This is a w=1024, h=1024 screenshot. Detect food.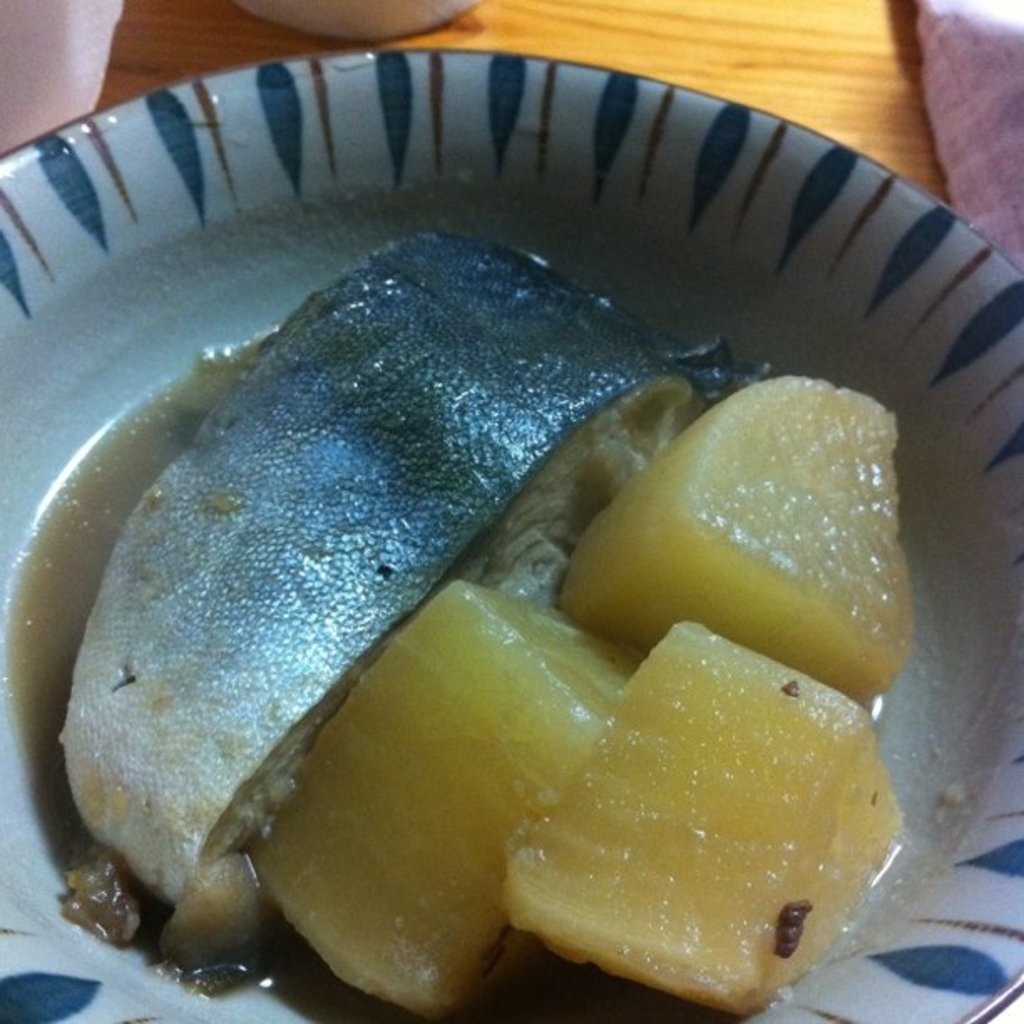
rect(154, 857, 268, 959).
